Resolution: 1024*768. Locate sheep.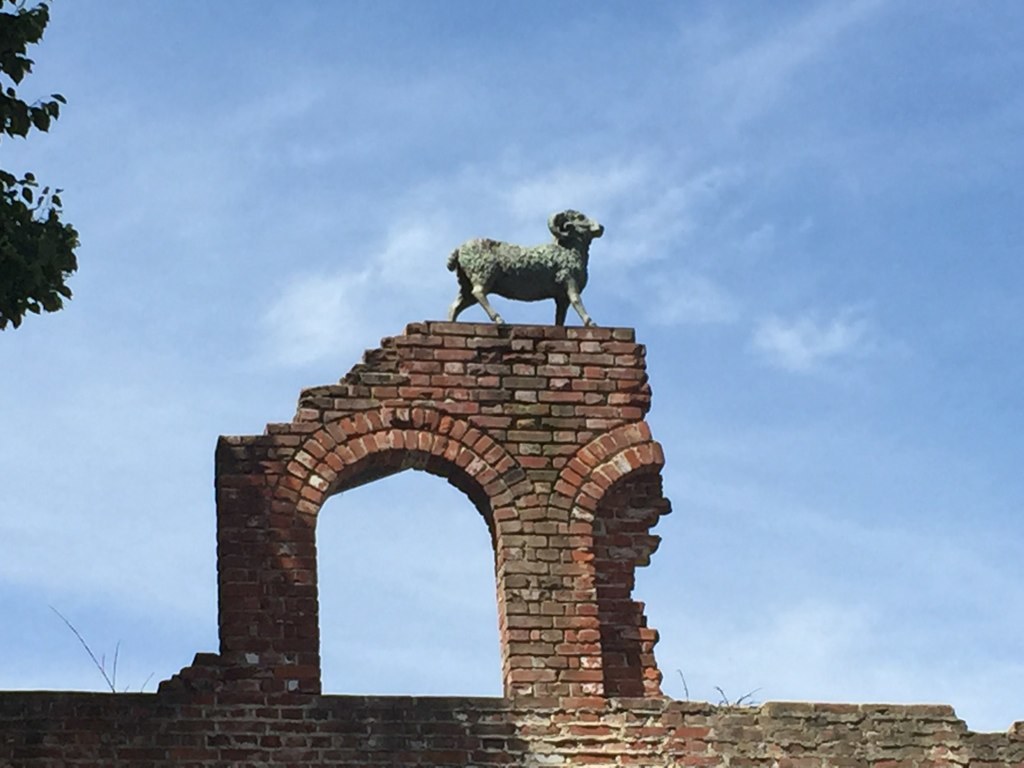
[450,211,604,327].
